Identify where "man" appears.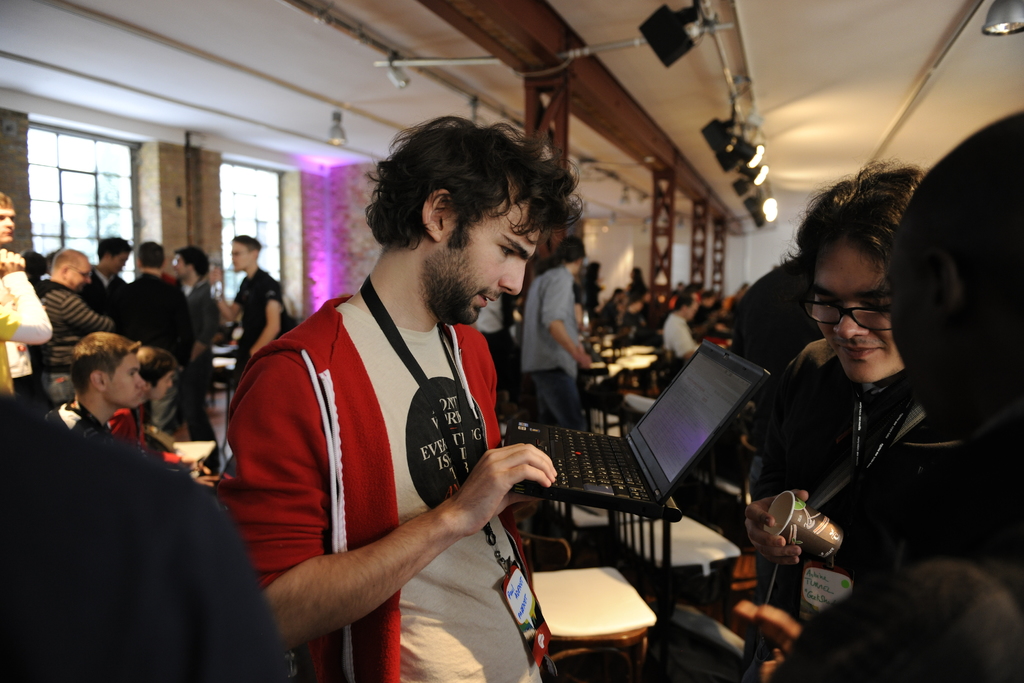
Appears at region(30, 245, 115, 372).
